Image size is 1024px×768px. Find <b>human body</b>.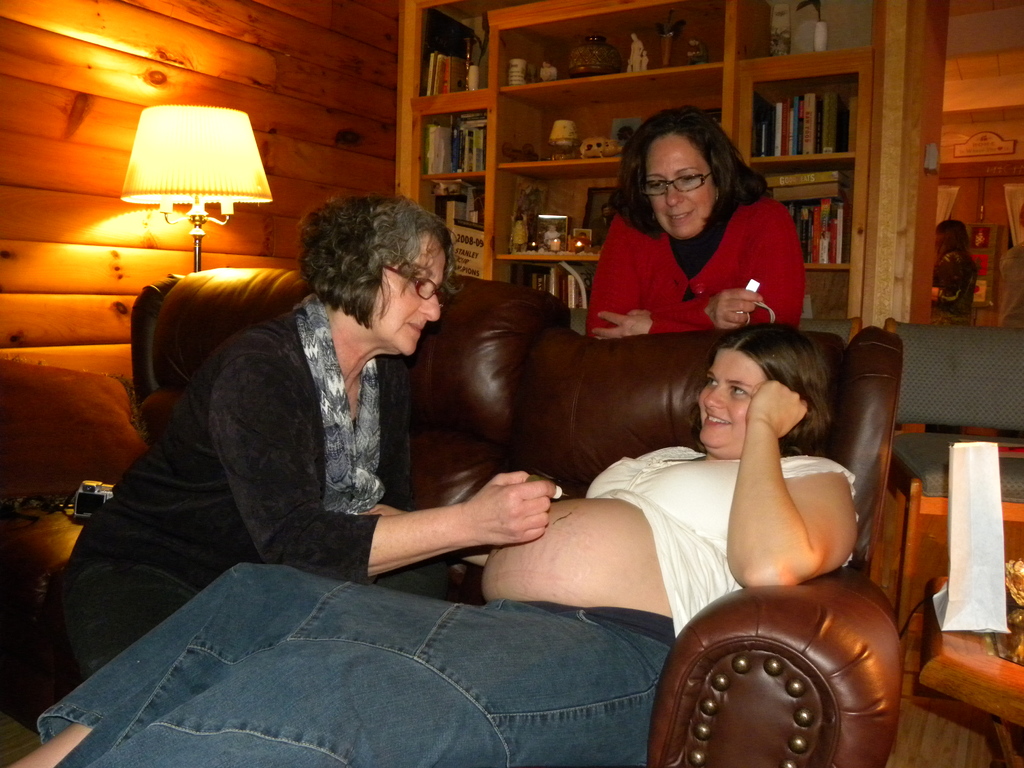
(x1=582, y1=101, x2=806, y2=346).
